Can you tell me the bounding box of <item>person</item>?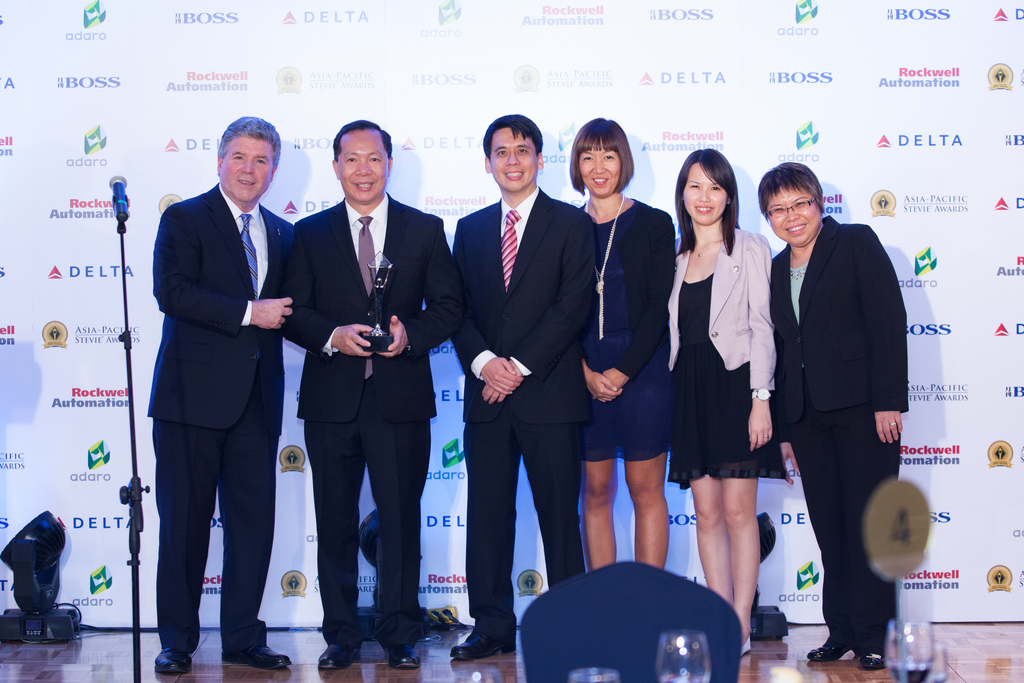
(771,137,908,647).
